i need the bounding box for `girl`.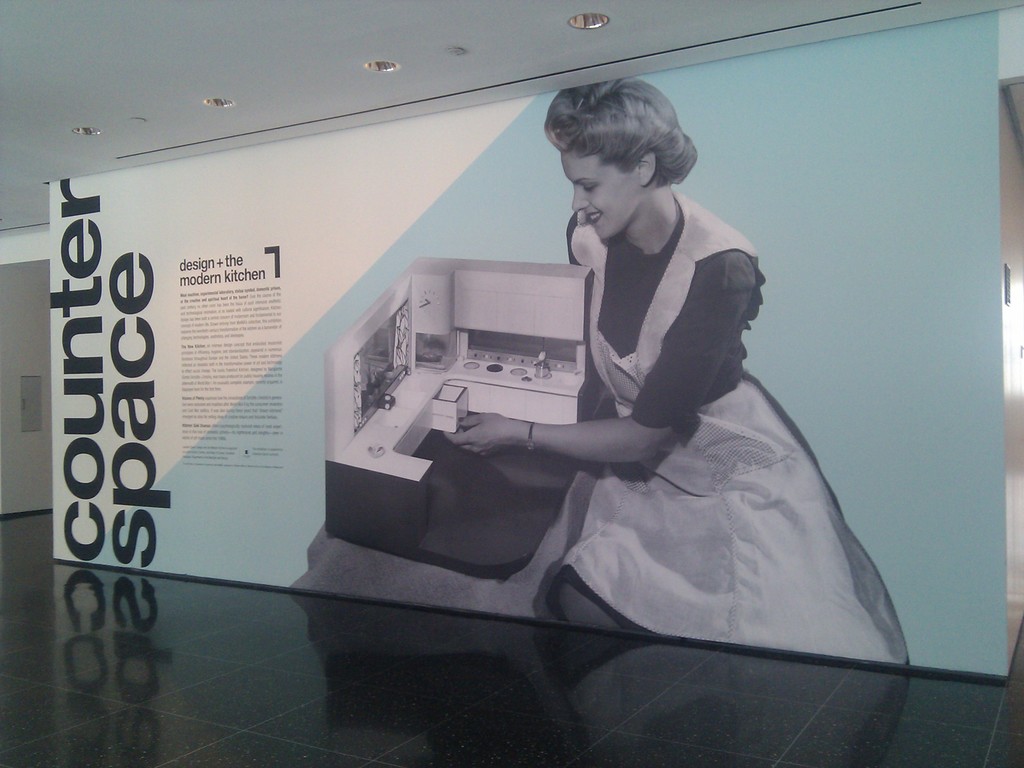
Here it is: <bbox>445, 76, 911, 668</bbox>.
